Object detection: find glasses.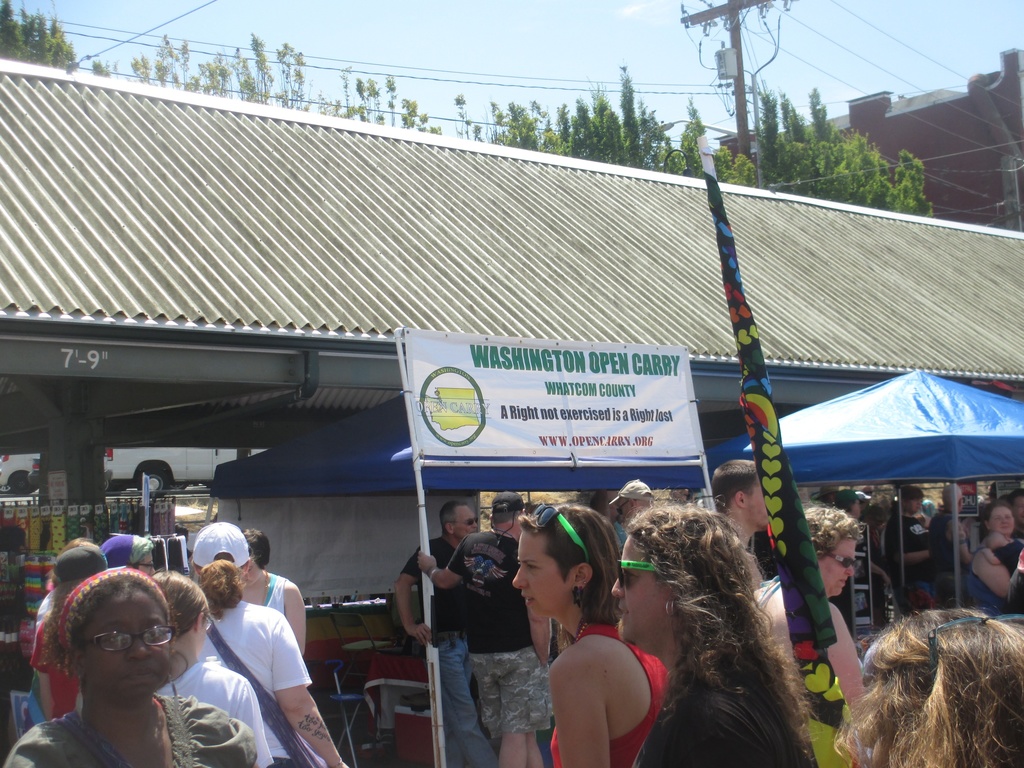
<region>829, 551, 862, 570</region>.
